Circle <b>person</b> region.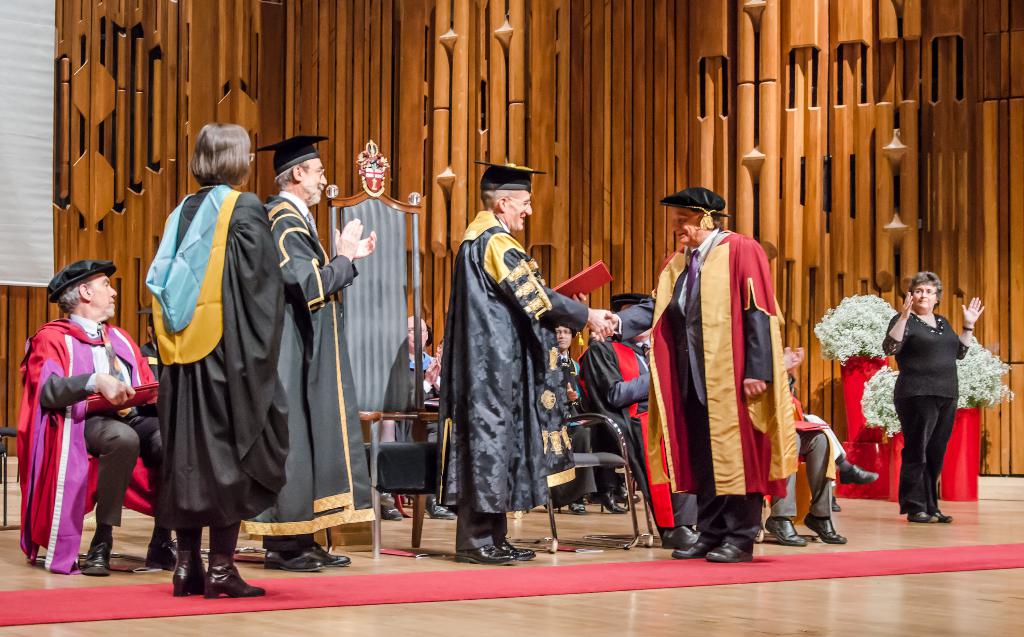
Region: (x1=436, y1=159, x2=612, y2=564).
